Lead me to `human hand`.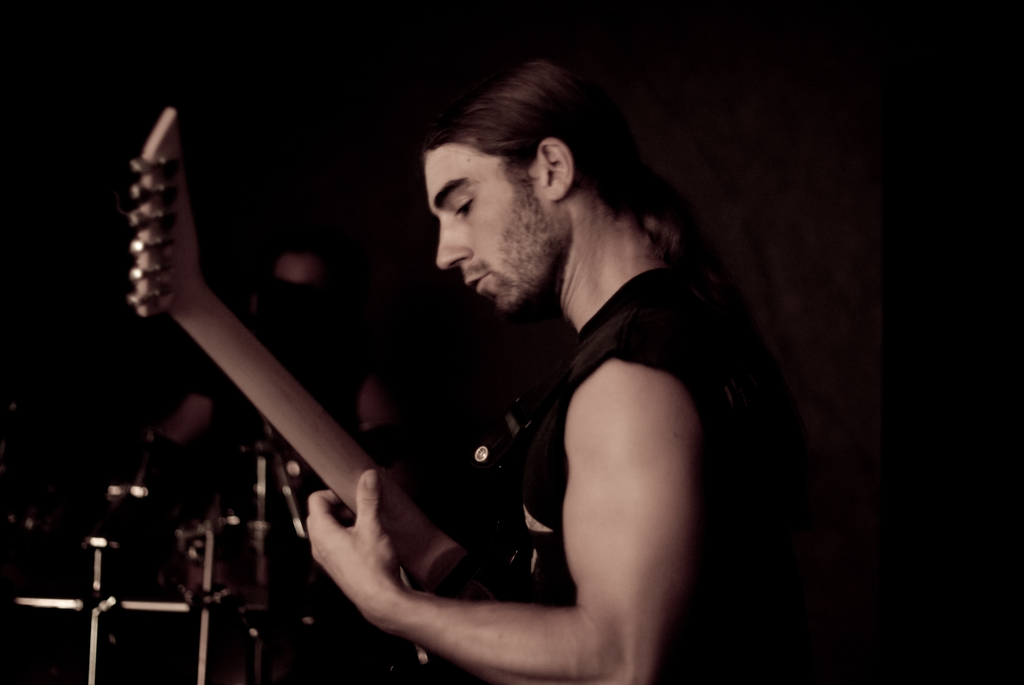
Lead to <bbox>291, 473, 422, 606</bbox>.
